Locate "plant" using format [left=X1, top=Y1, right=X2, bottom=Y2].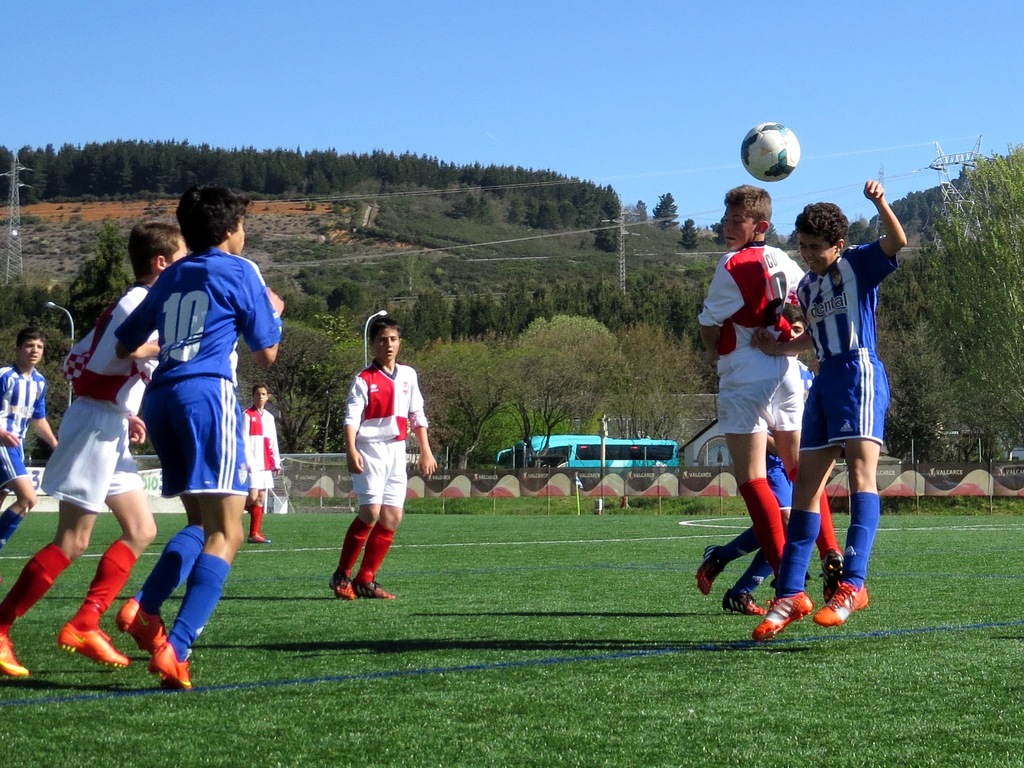
[left=0, top=500, right=1023, bottom=767].
